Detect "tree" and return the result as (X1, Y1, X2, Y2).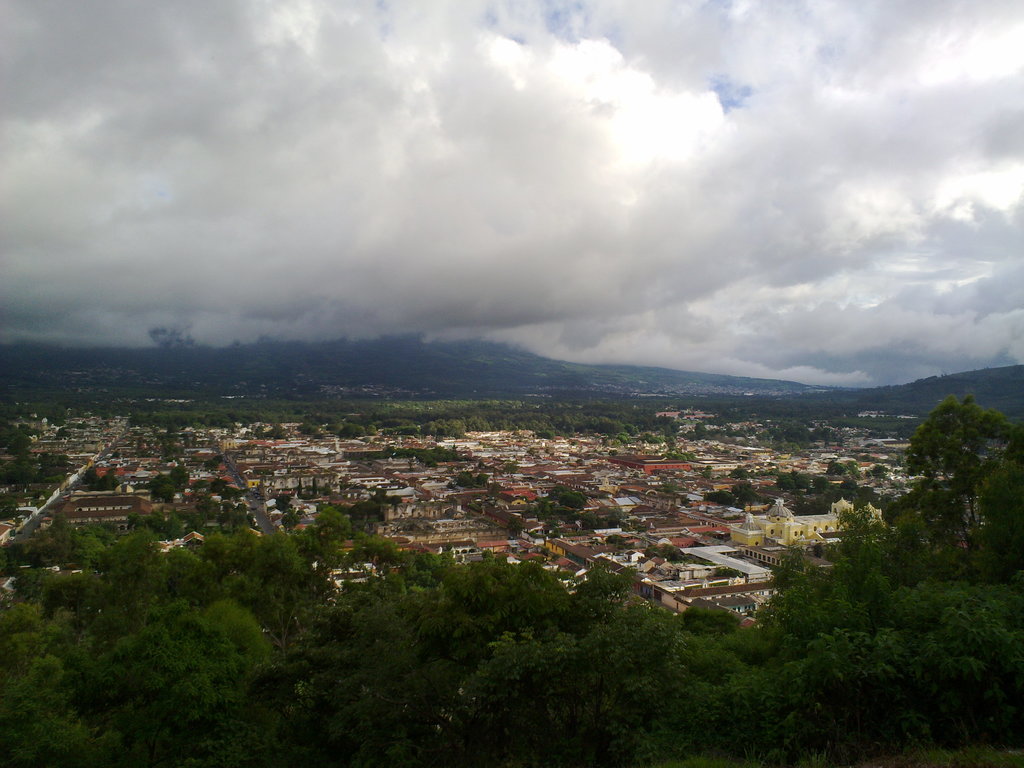
(854, 371, 1020, 609).
